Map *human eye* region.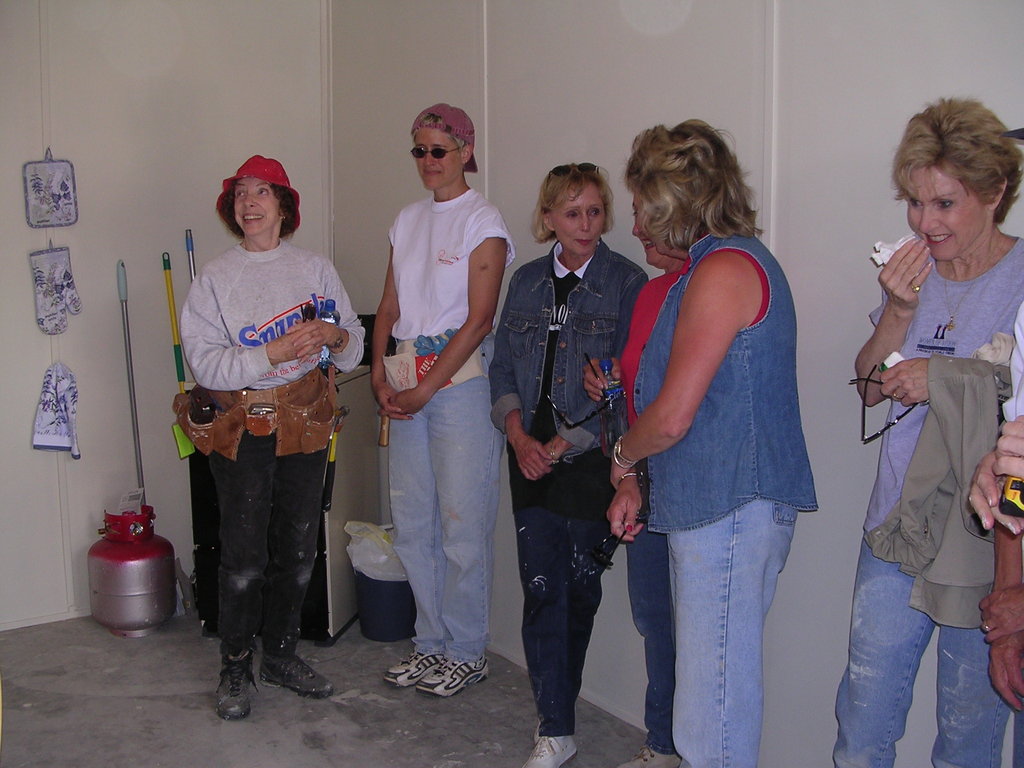
Mapped to bbox=[633, 209, 637, 220].
